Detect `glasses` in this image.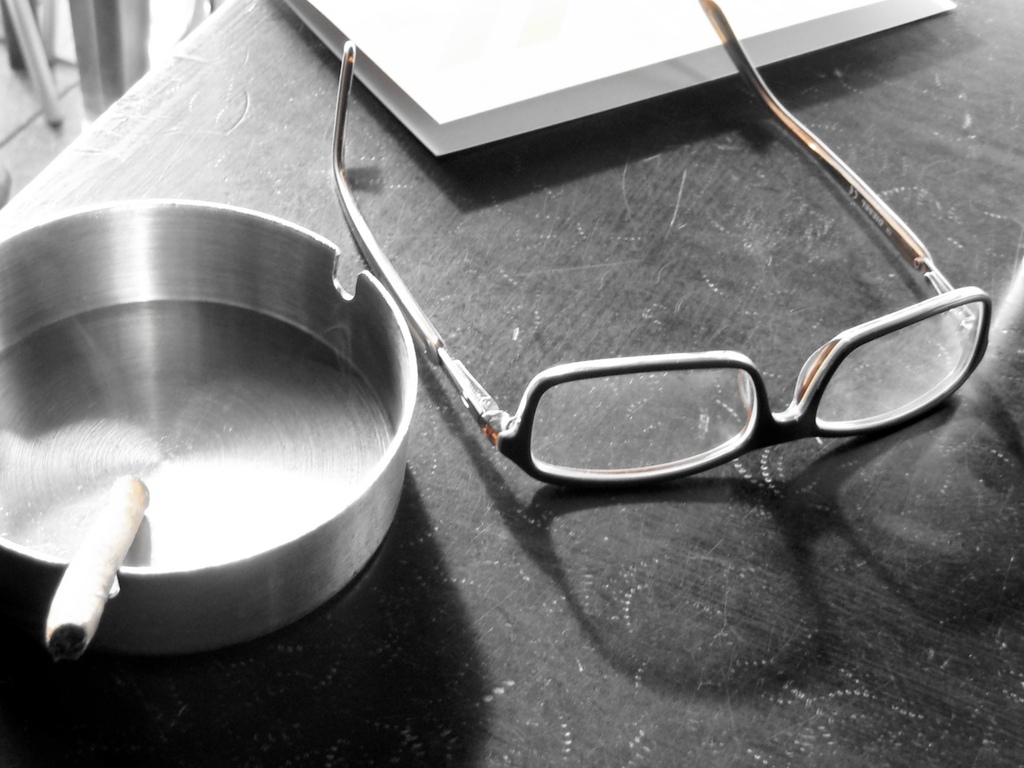
Detection: (335,0,989,487).
